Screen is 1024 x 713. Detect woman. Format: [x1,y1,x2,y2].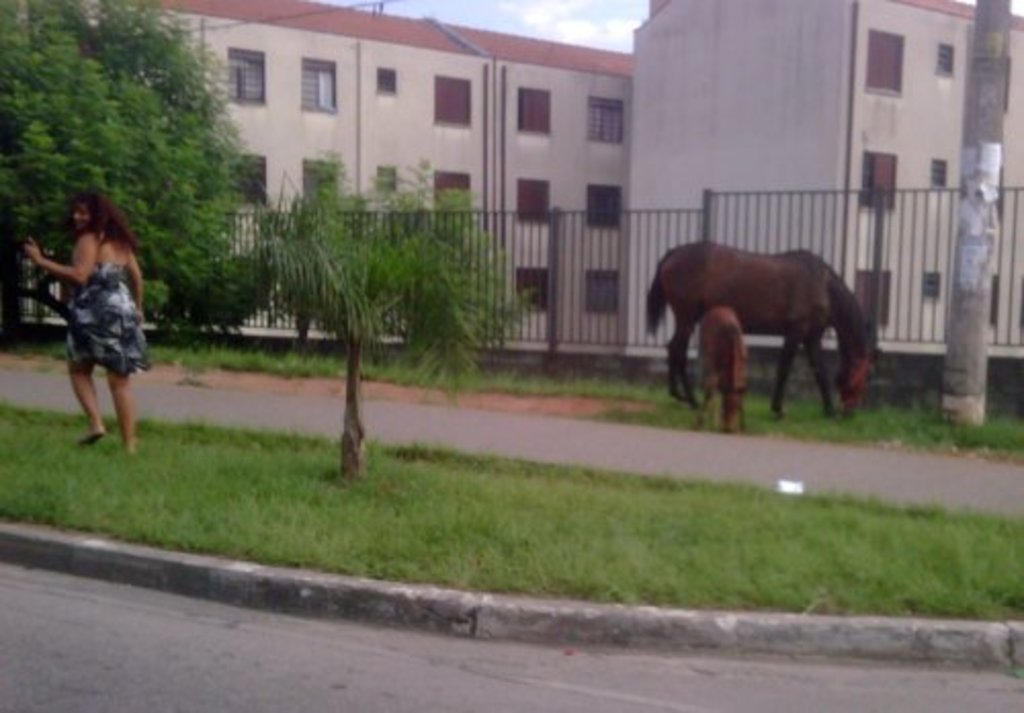
[16,168,156,441].
